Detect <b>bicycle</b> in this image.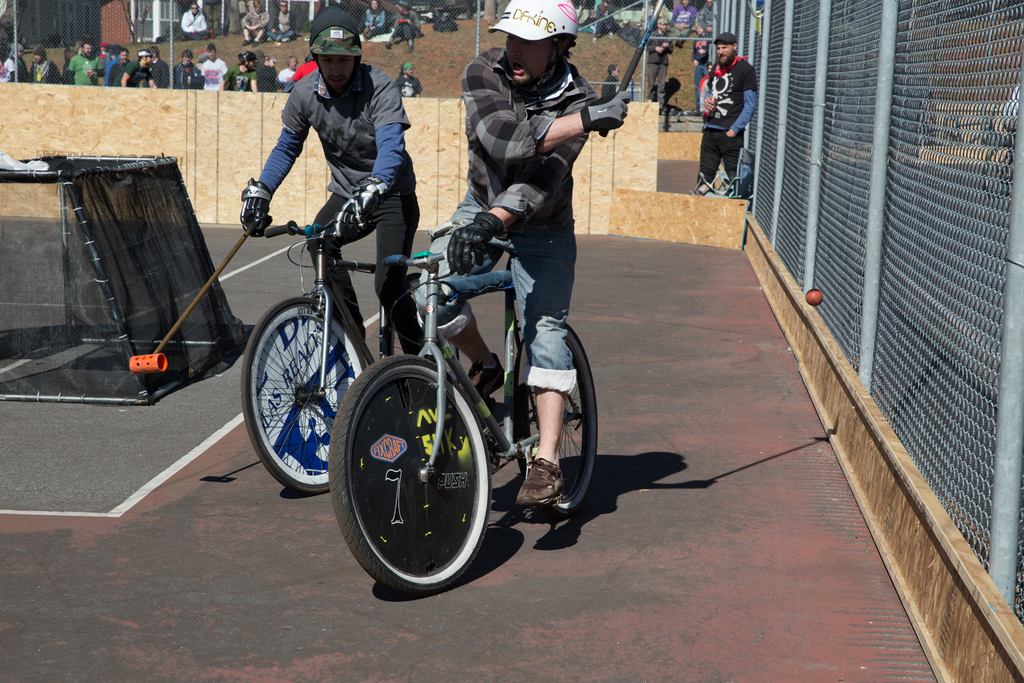
Detection: l=241, t=210, r=460, b=495.
